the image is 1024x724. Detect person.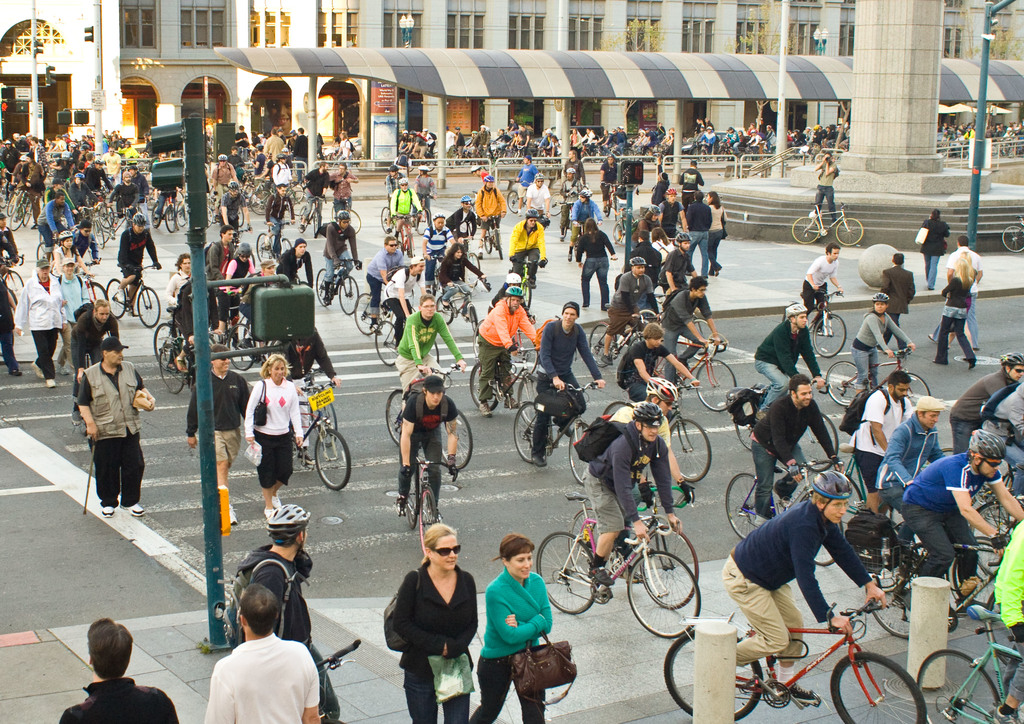
Detection: {"left": 427, "top": 214, "right": 449, "bottom": 266}.
